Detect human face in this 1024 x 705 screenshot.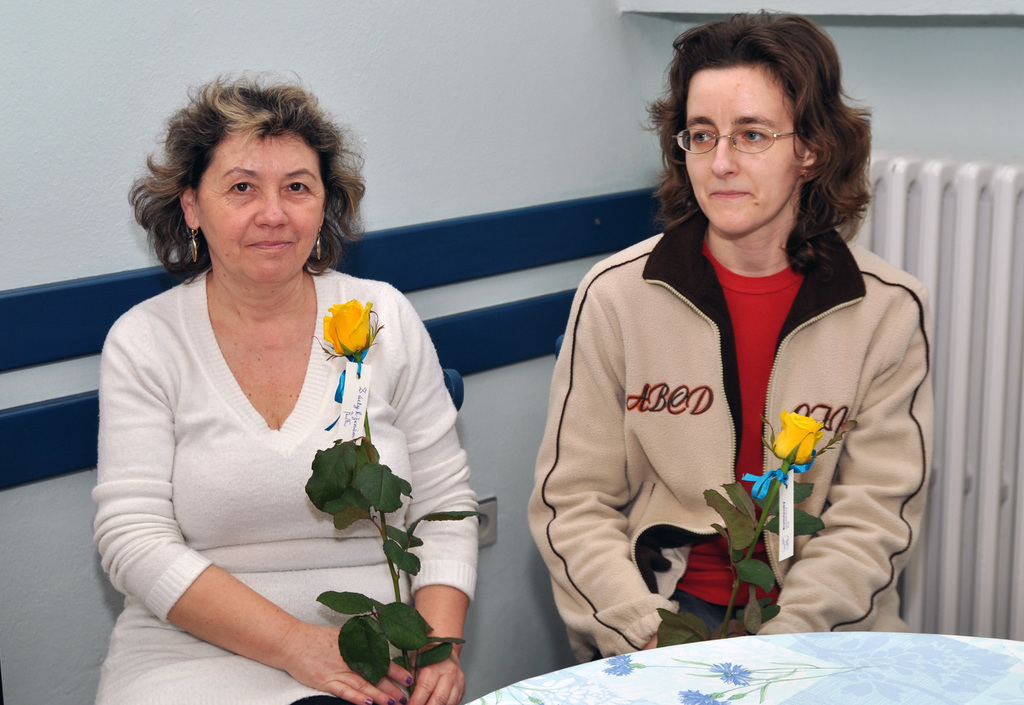
Detection: 684,60,799,233.
